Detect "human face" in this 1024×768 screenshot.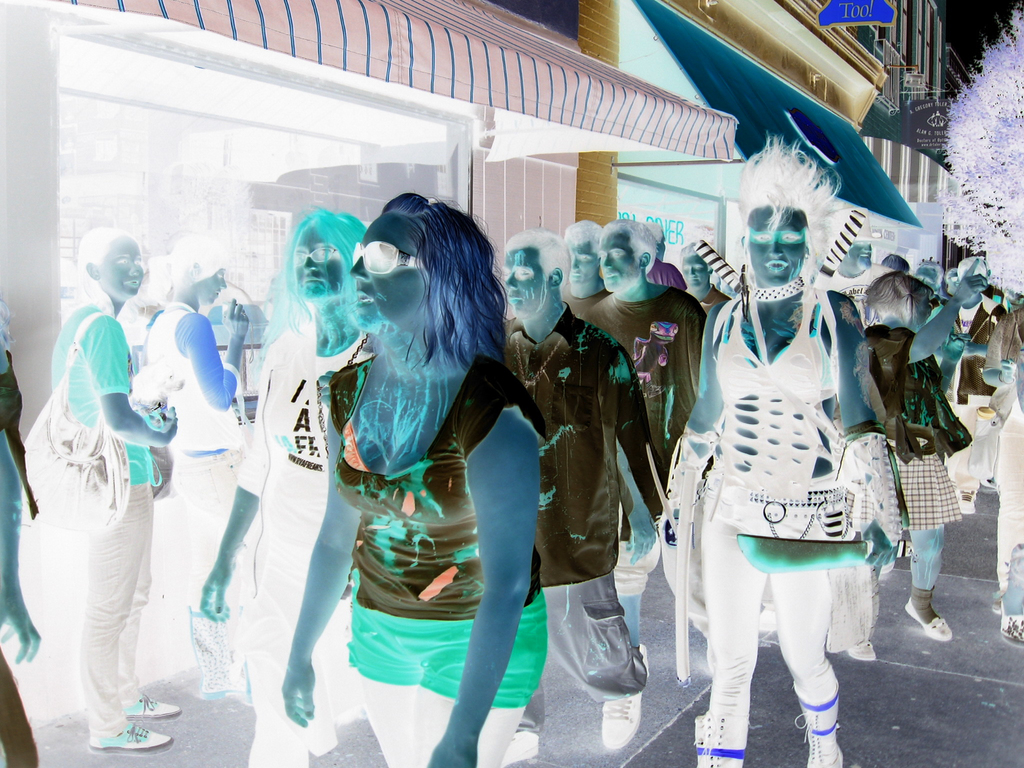
Detection: [660,230,666,259].
